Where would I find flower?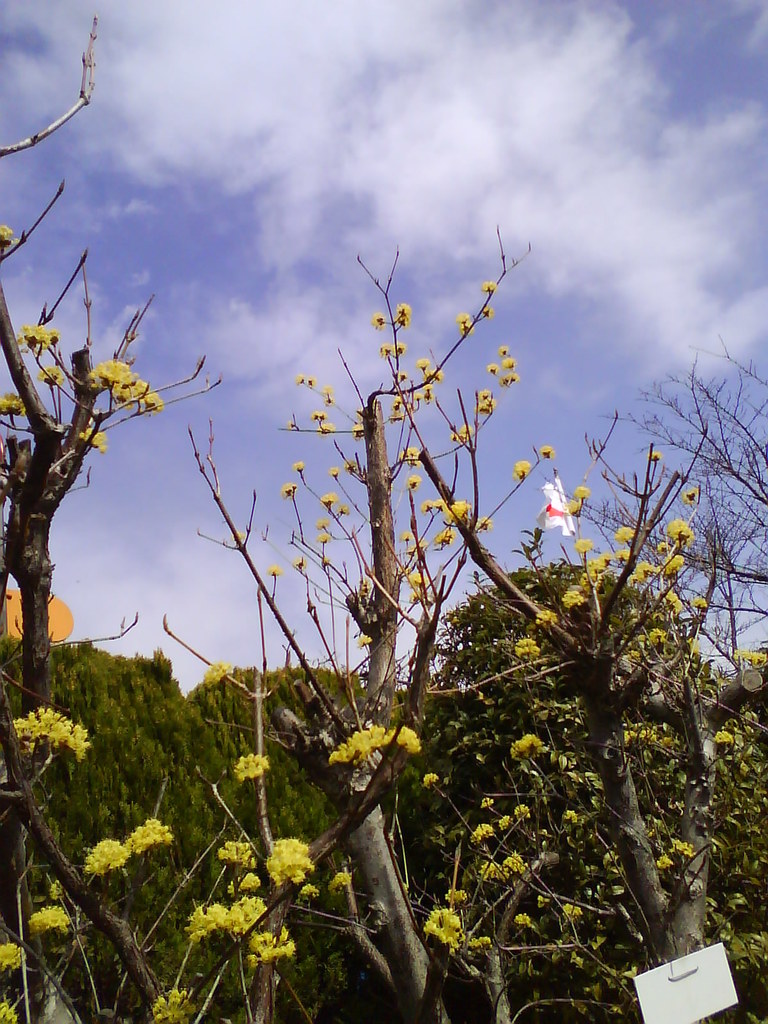
At x1=572, y1=484, x2=588, y2=502.
